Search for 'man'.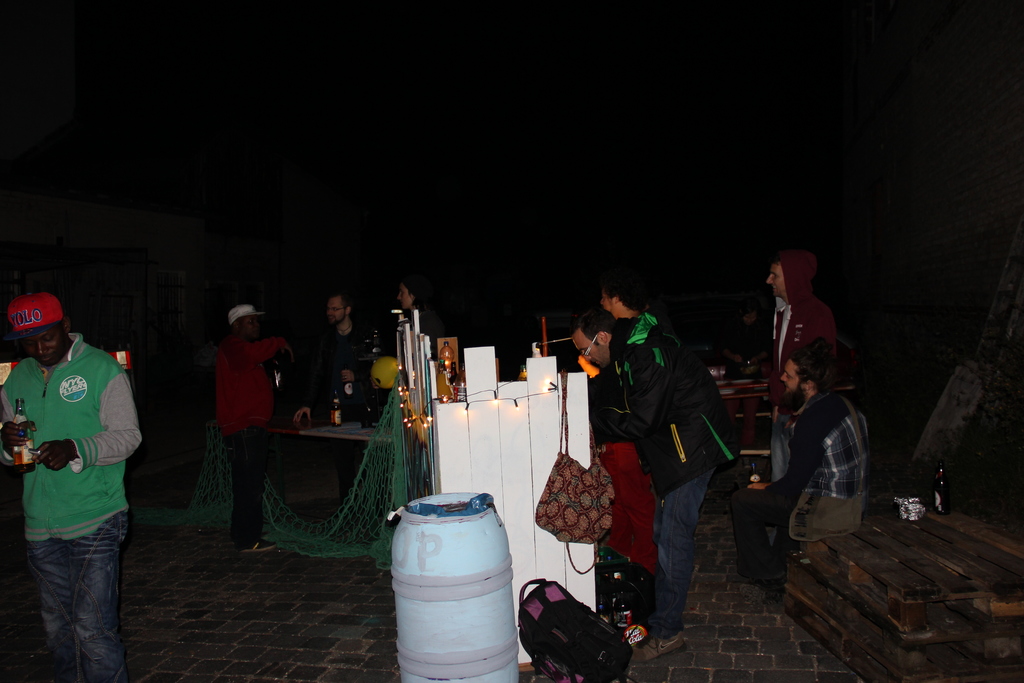
Found at <box>295,294,371,425</box>.
